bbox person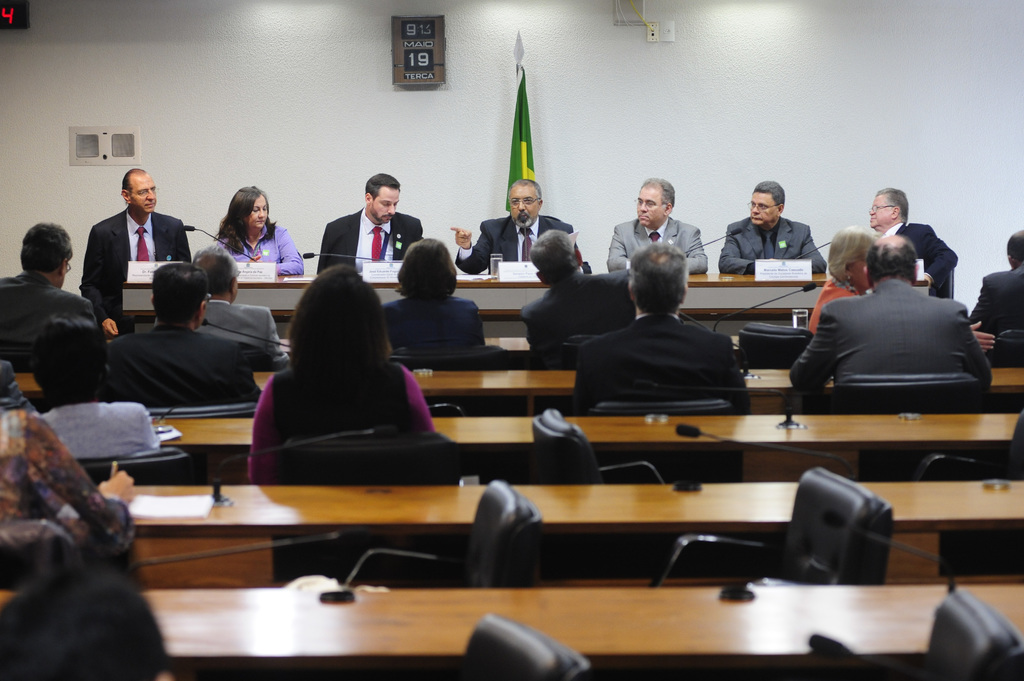
<box>0,528,150,680</box>
